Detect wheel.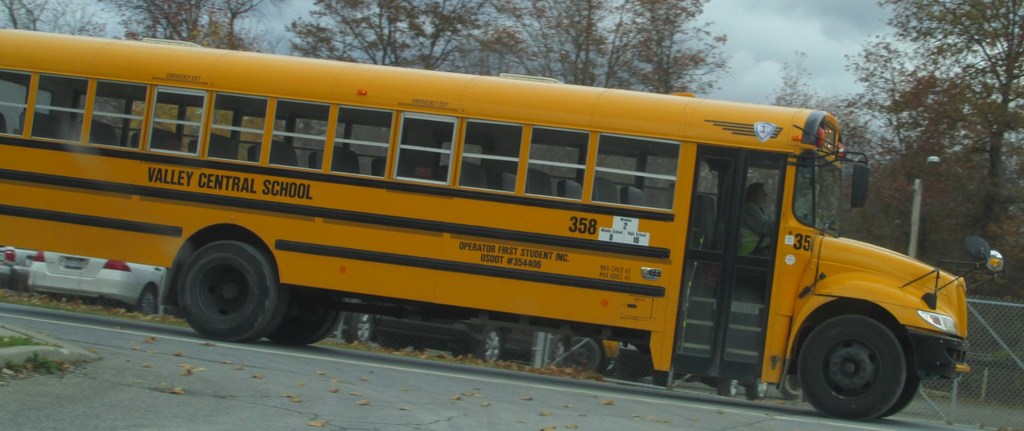
Detected at [left=253, top=285, right=290, bottom=340].
